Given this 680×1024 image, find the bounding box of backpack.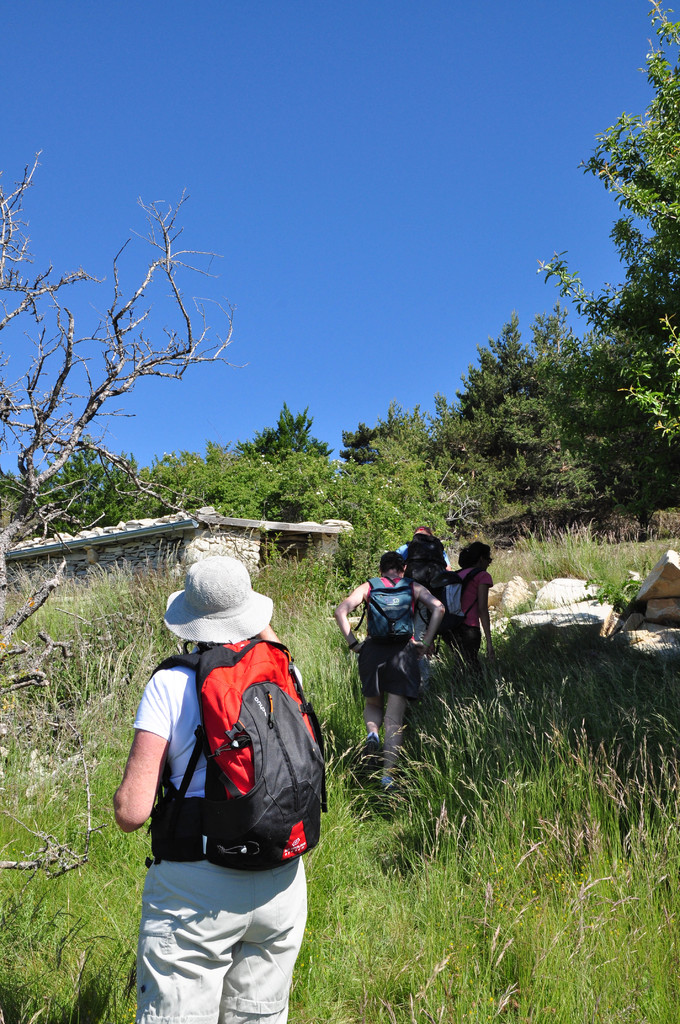
left=143, top=631, right=330, bottom=883.
